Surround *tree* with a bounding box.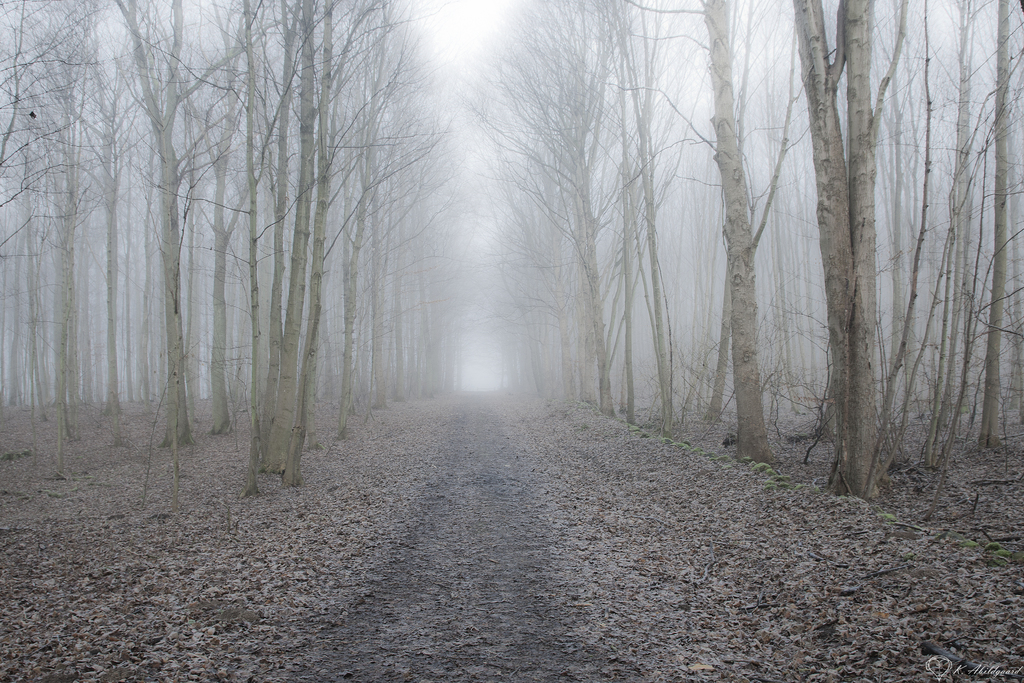
bbox=[0, 0, 113, 482].
